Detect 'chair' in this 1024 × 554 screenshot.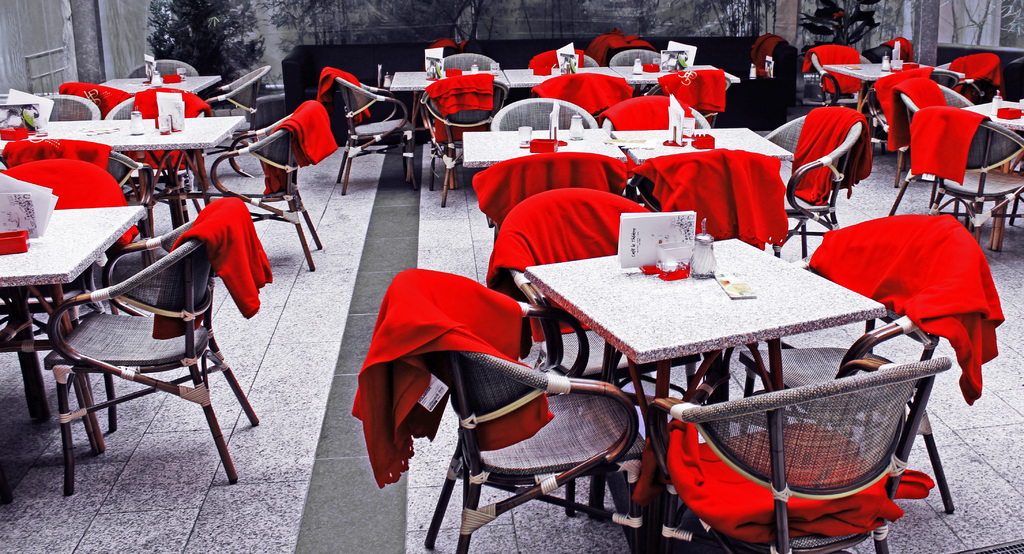
Detection: 485,151,627,268.
